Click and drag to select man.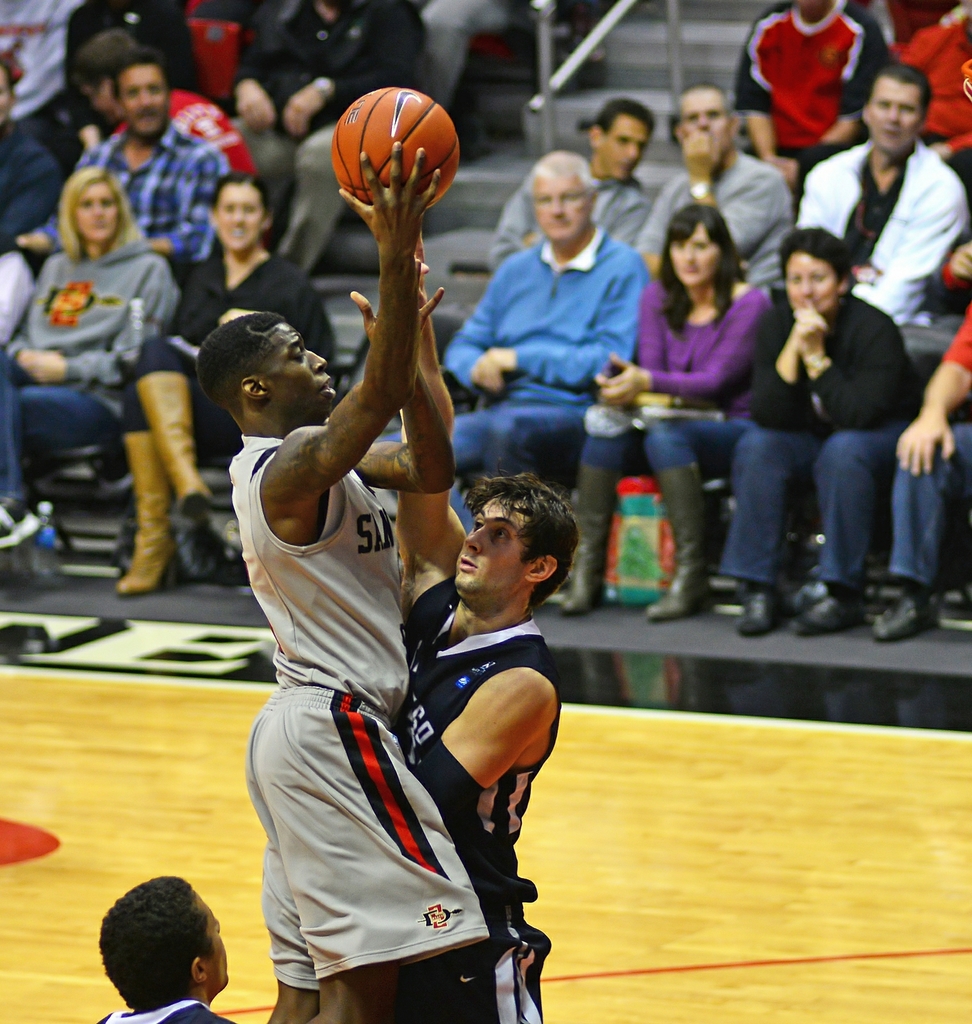
Selection: [796,56,971,333].
